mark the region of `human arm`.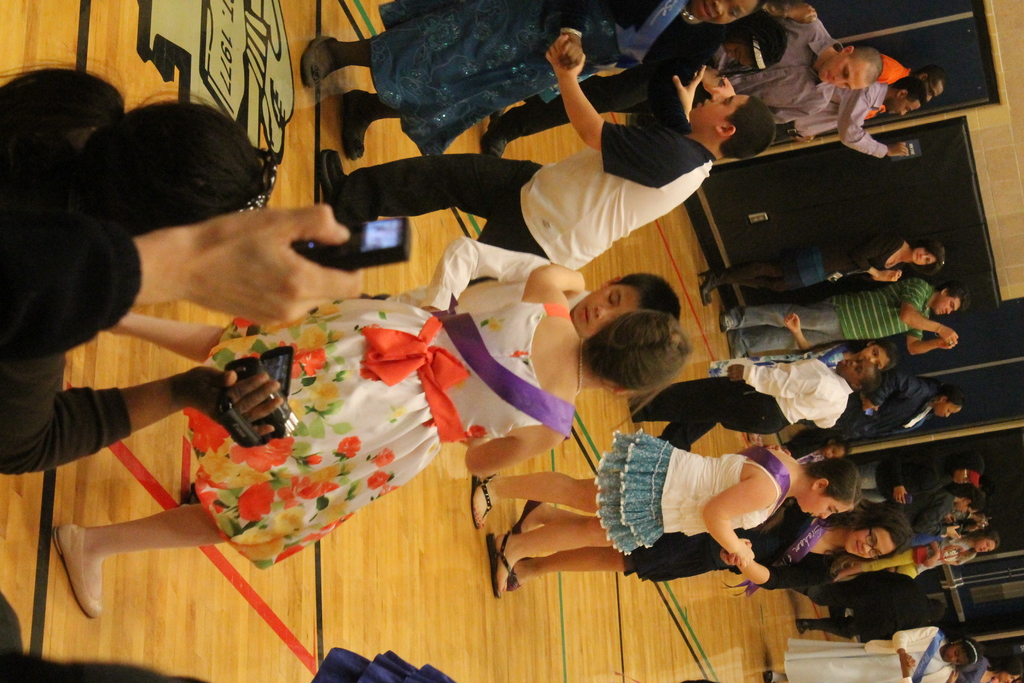
Region: left=0, top=199, right=364, bottom=357.
